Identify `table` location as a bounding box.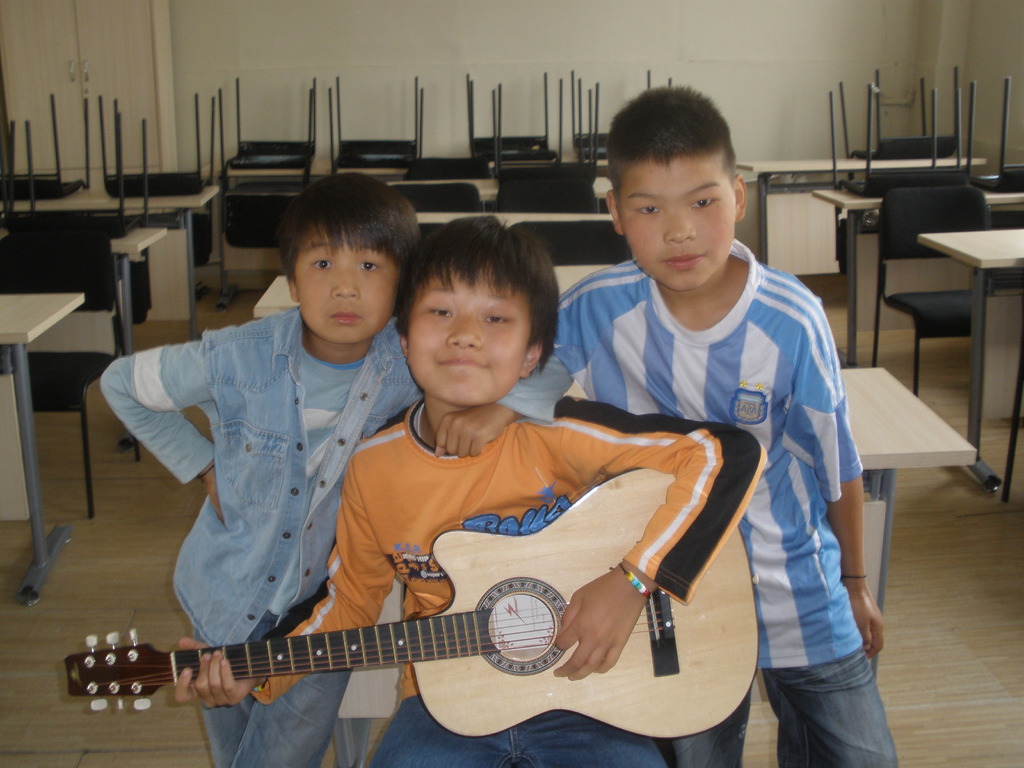
x1=4, y1=172, x2=230, y2=328.
